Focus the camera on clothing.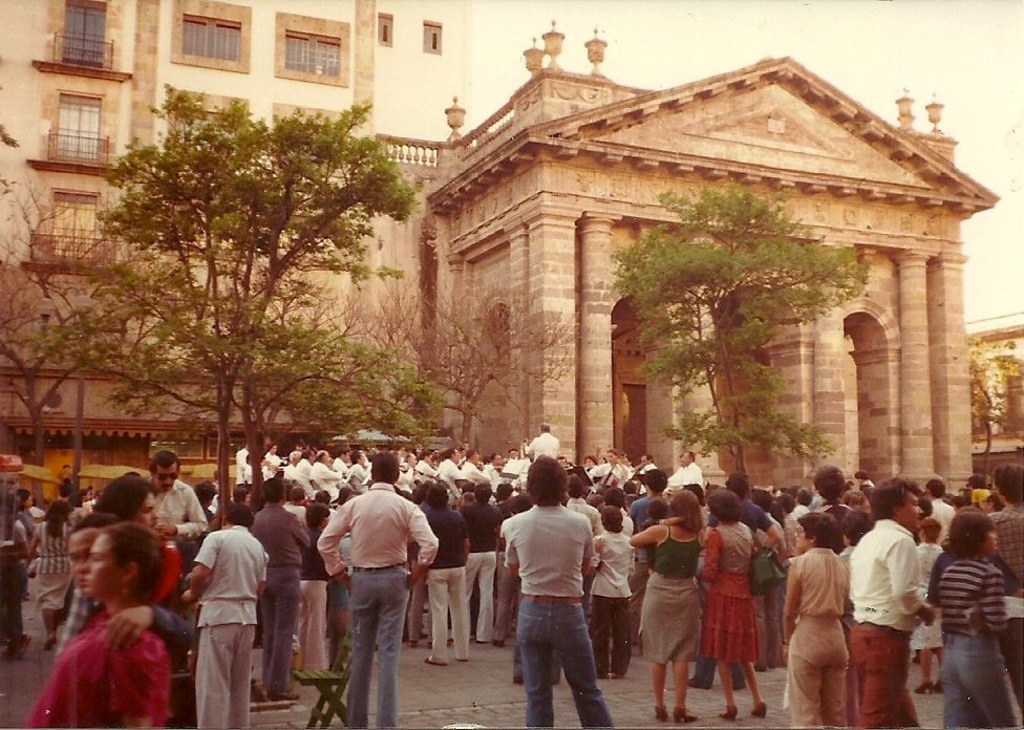
Focus region: <region>25, 617, 168, 729</region>.
